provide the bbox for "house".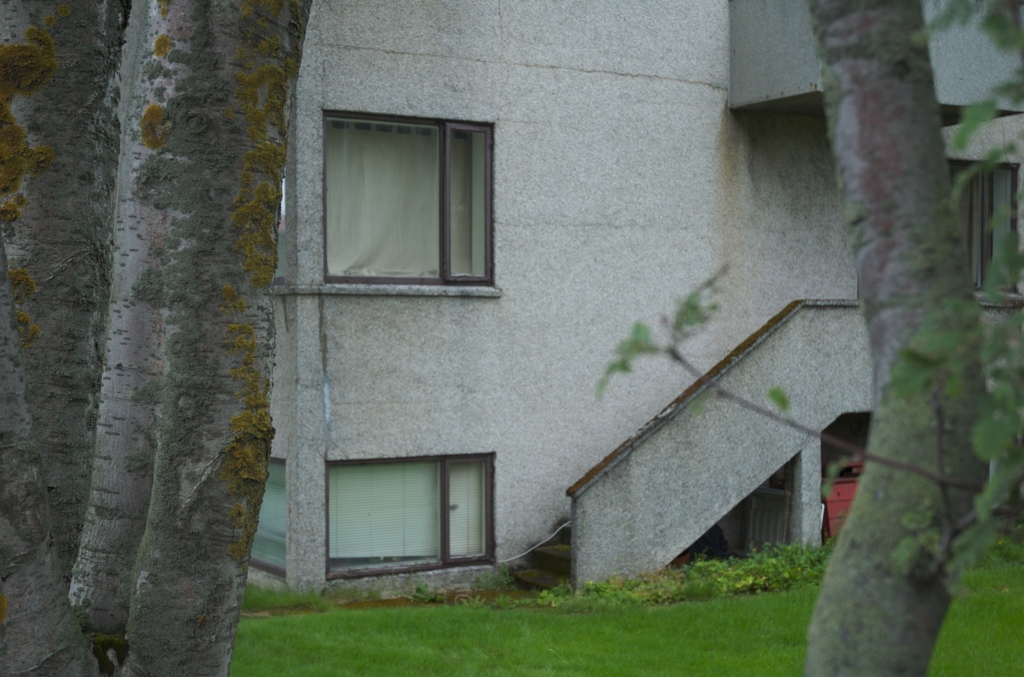
x1=228 y1=0 x2=1023 y2=609.
